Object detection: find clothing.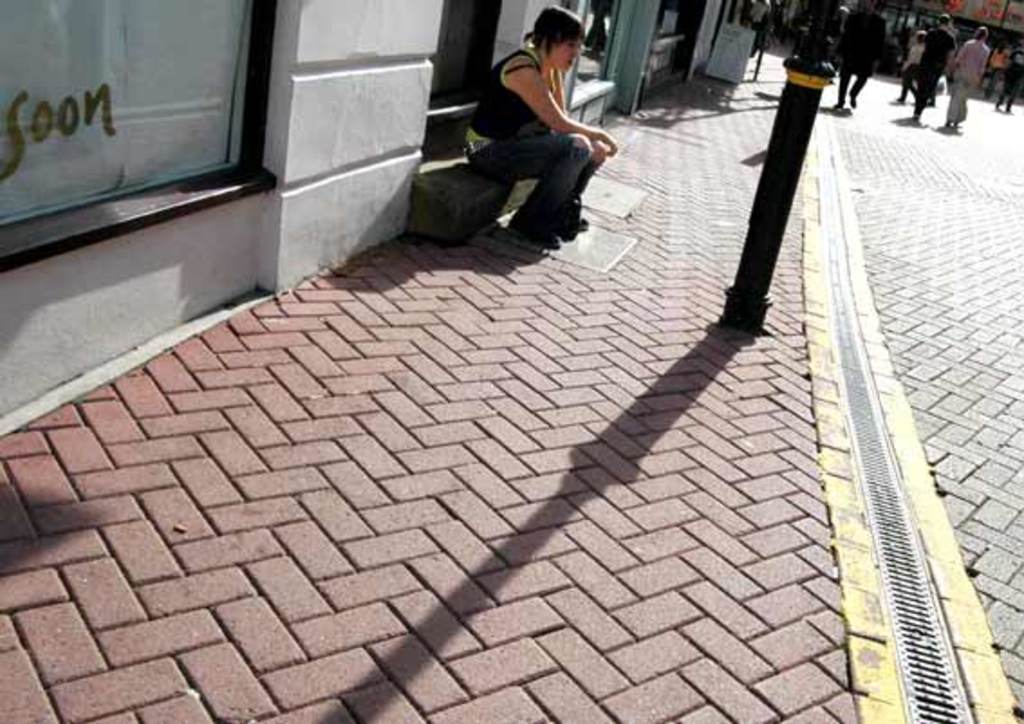
1006:45:1022:108.
